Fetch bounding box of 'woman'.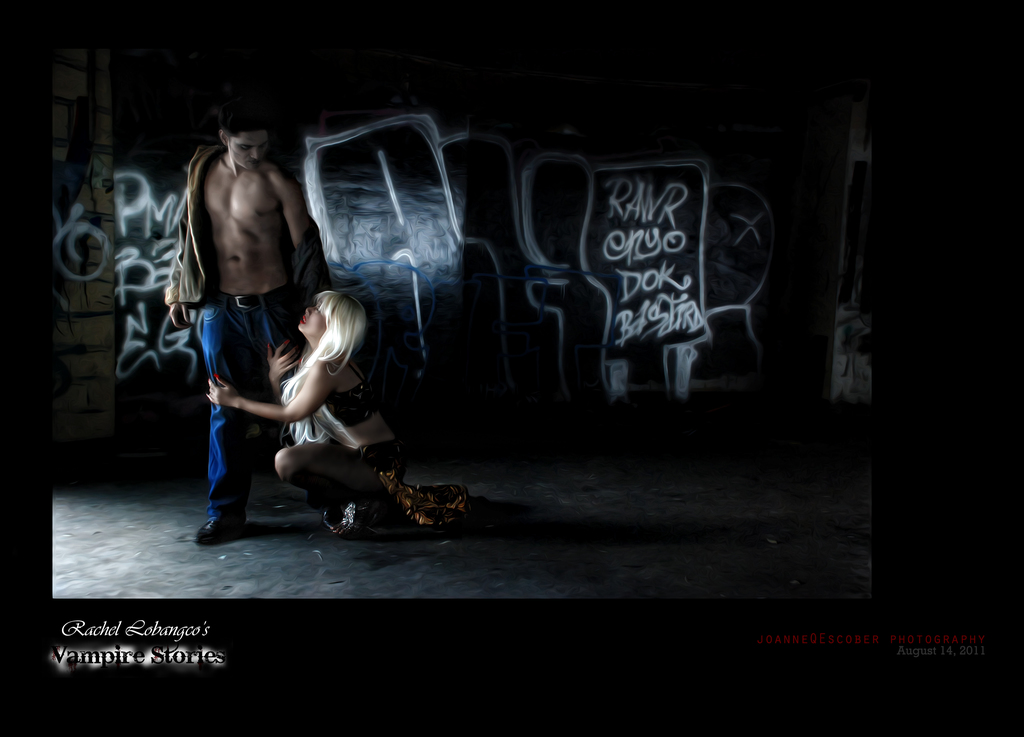
Bbox: (x1=216, y1=232, x2=445, y2=553).
